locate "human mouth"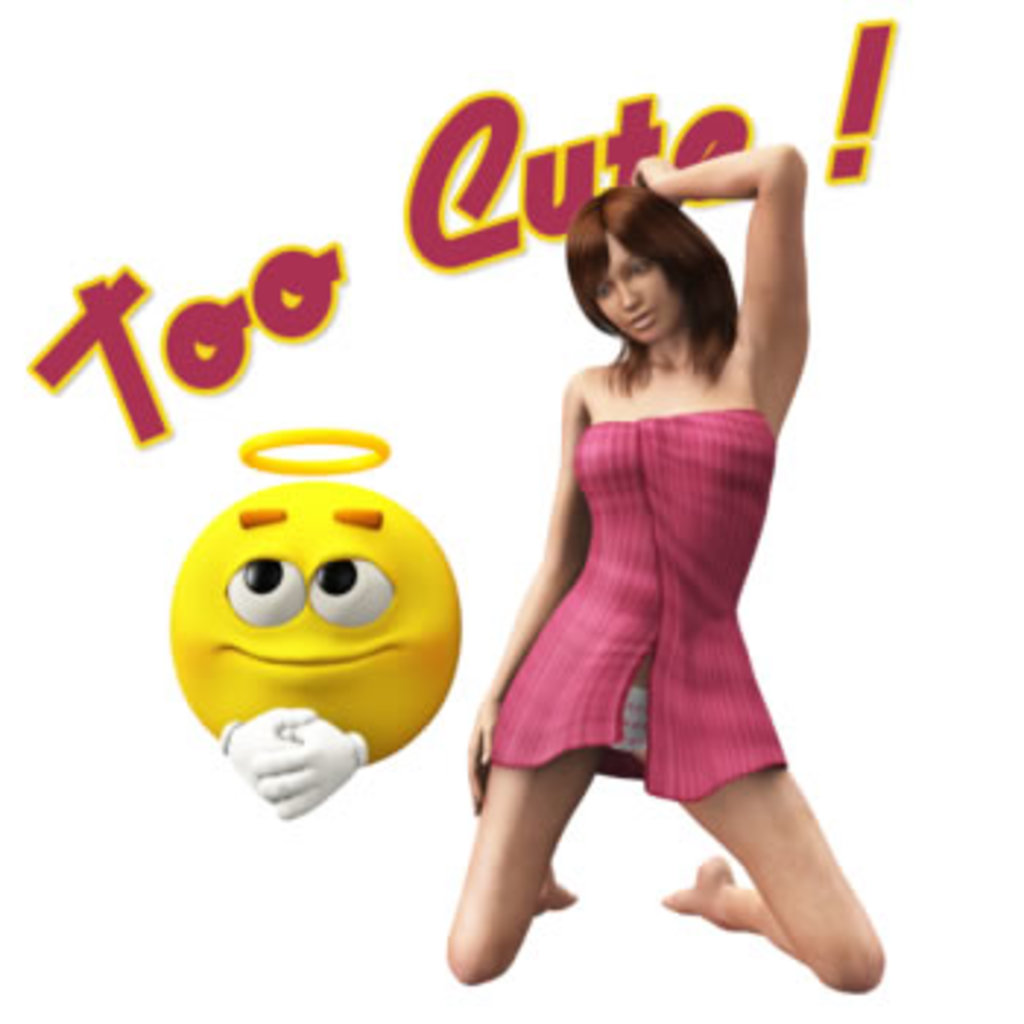
617 298 664 336
